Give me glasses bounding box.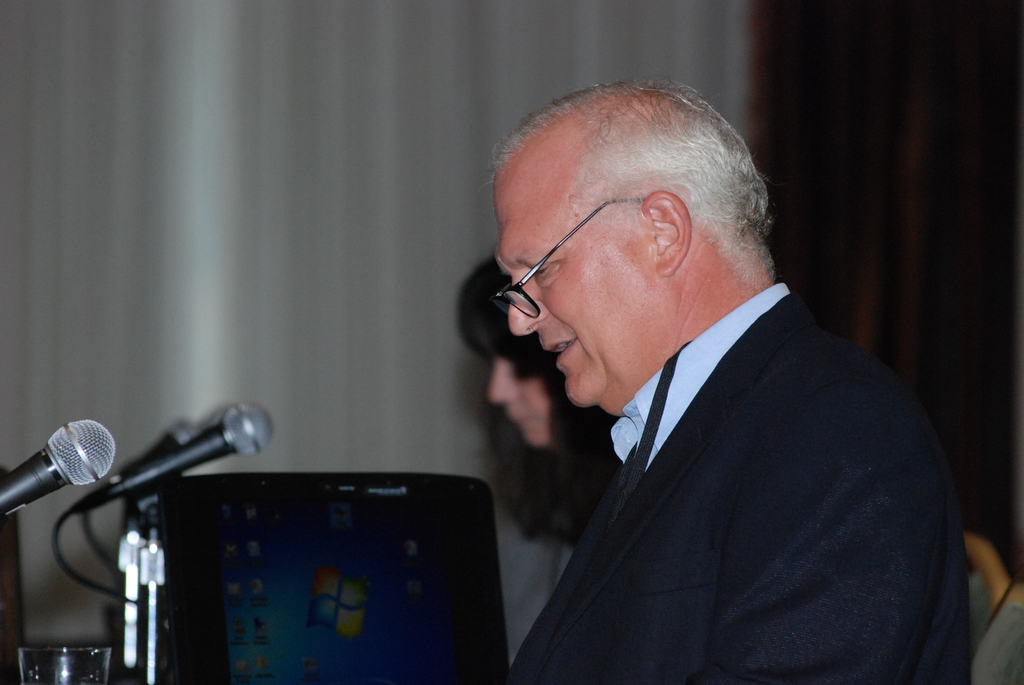
[left=487, top=194, right=646, bottom=320].
